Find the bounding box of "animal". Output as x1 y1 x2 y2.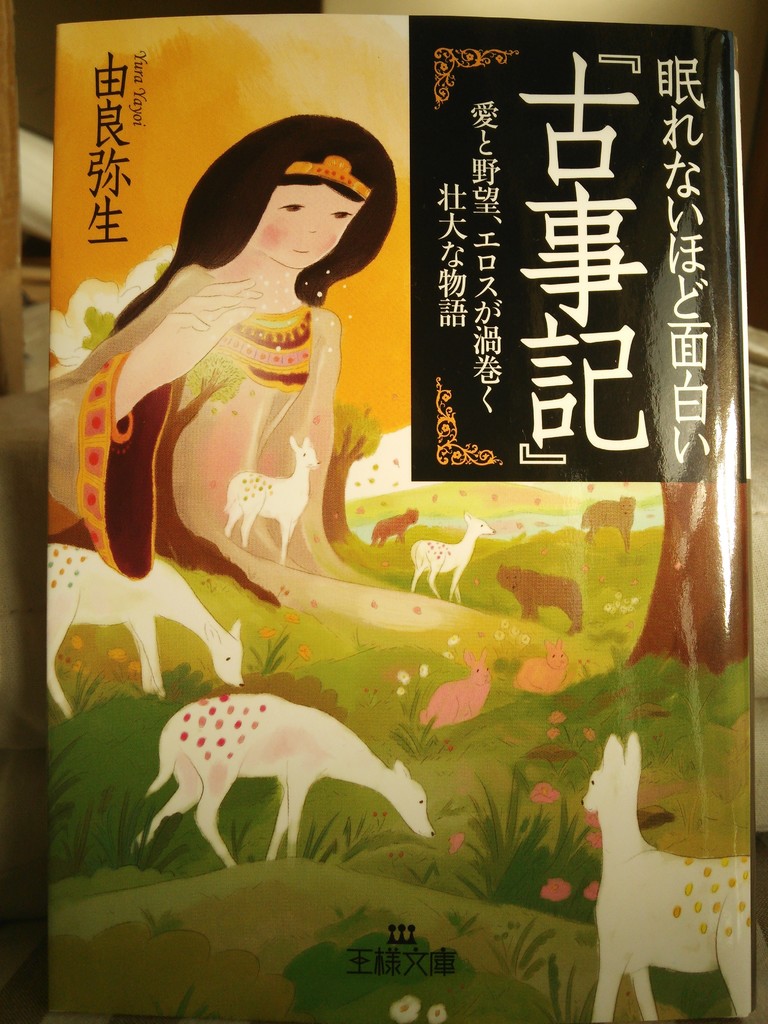
408 515 497 607.
